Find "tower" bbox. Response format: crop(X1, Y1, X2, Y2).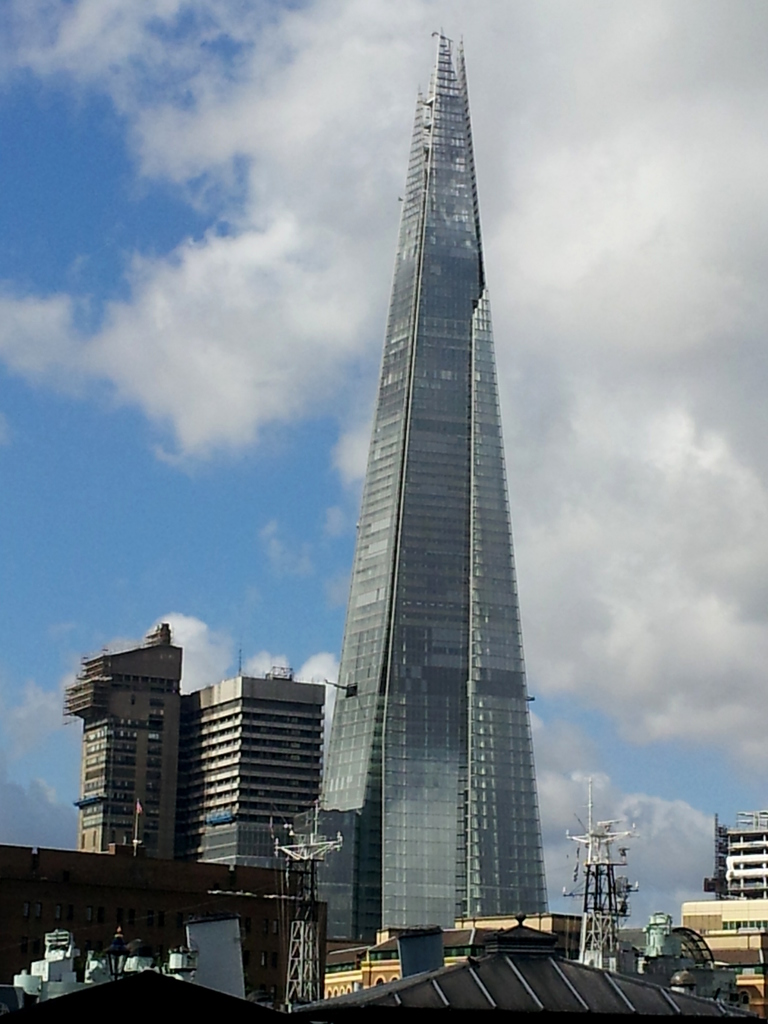
crop(287, 0, 557, 938).
